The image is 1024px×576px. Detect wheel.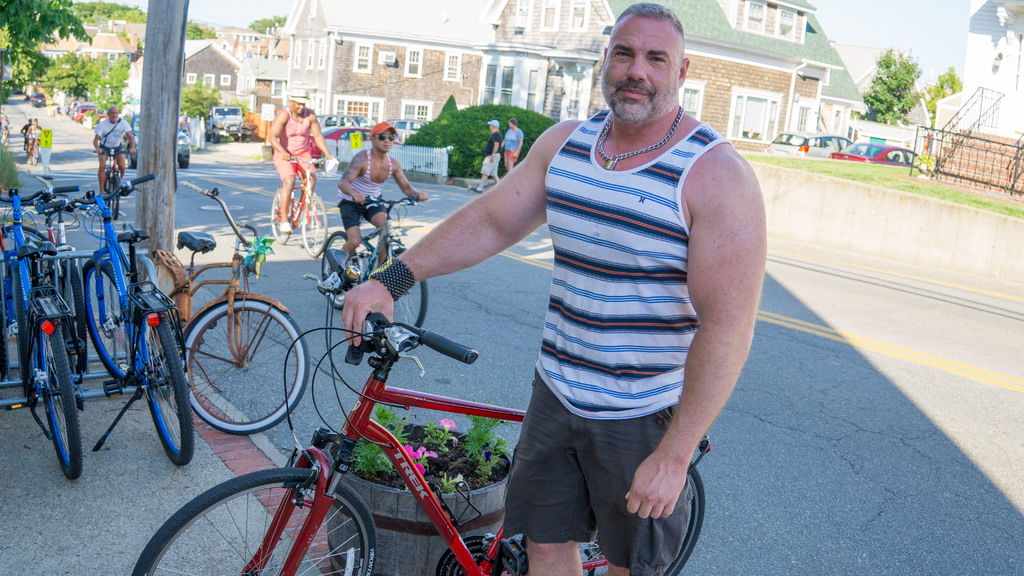
Detection: {"x1": 579, "y1": 463, "x2": 705, "y2": 575}.
